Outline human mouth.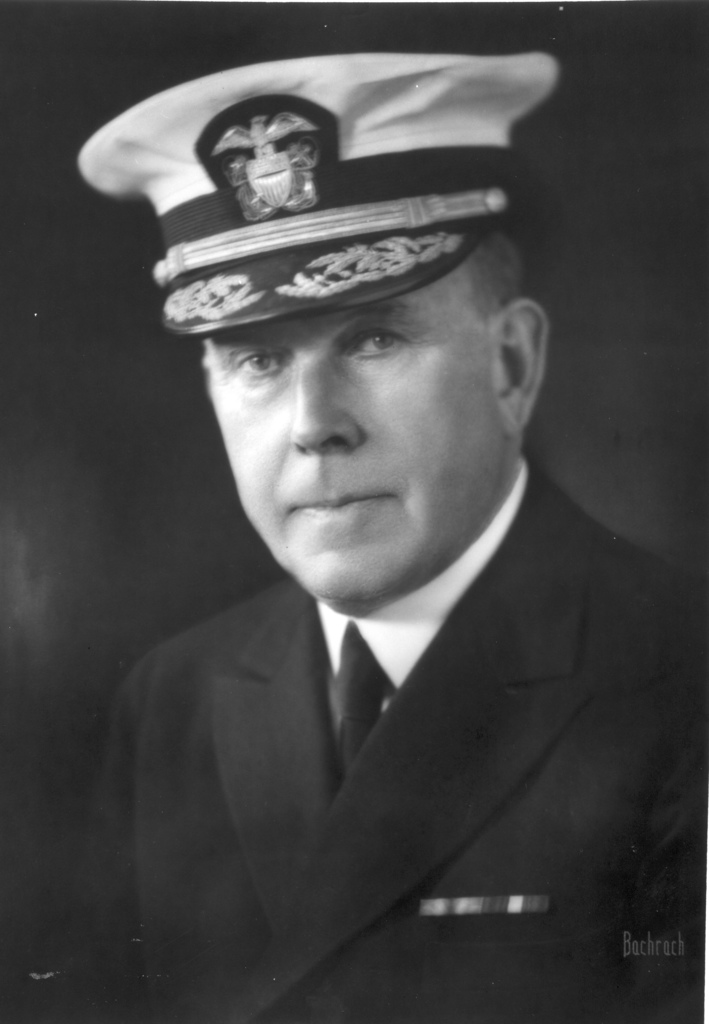
Outline: bbox(297, 492, 393, 524).
